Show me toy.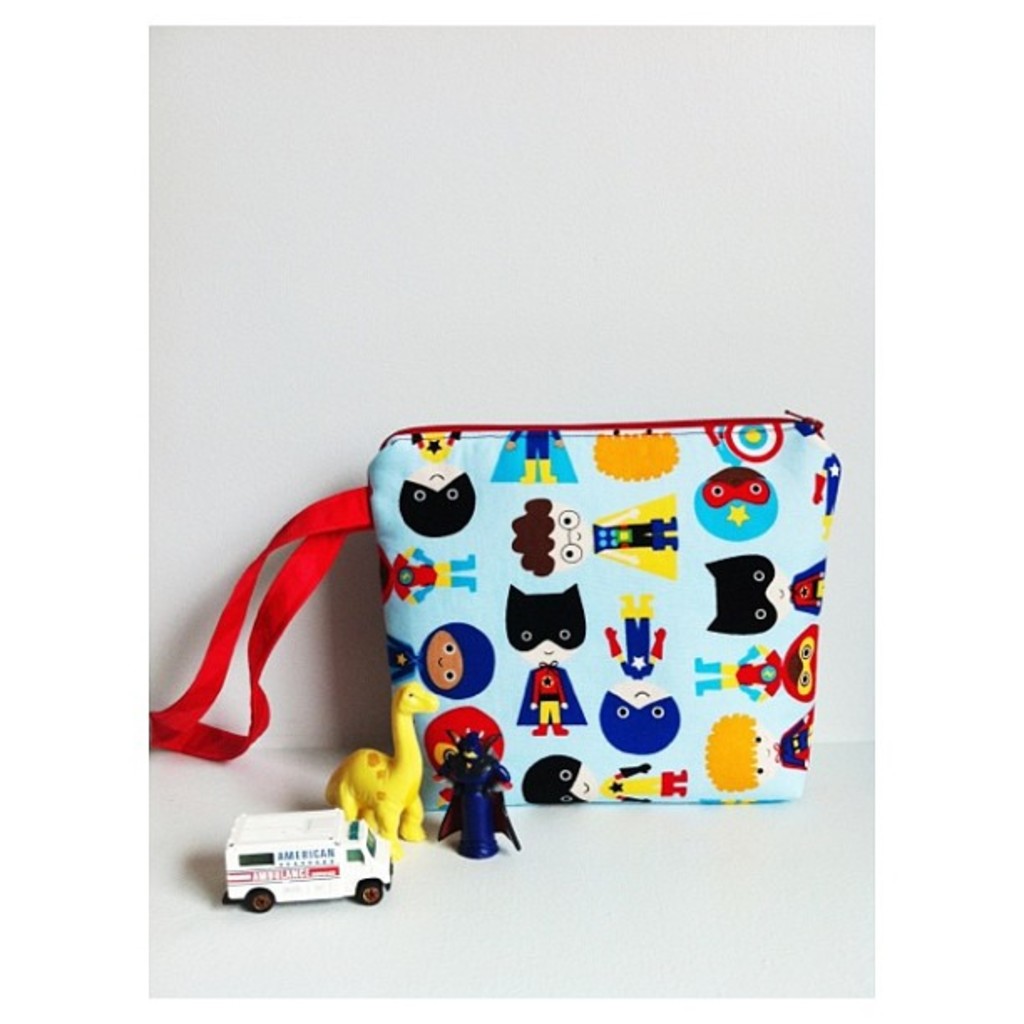
toy is here: (x1=385, y1=619, x2=495, y2=699).
